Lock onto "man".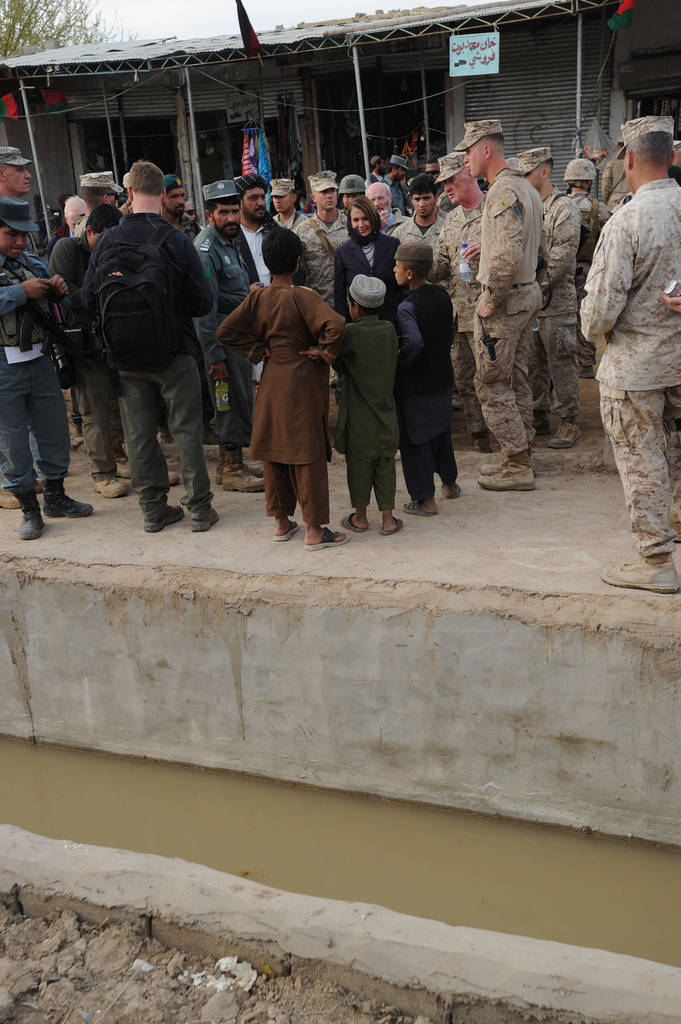
Locked: 563 153 625 378.
